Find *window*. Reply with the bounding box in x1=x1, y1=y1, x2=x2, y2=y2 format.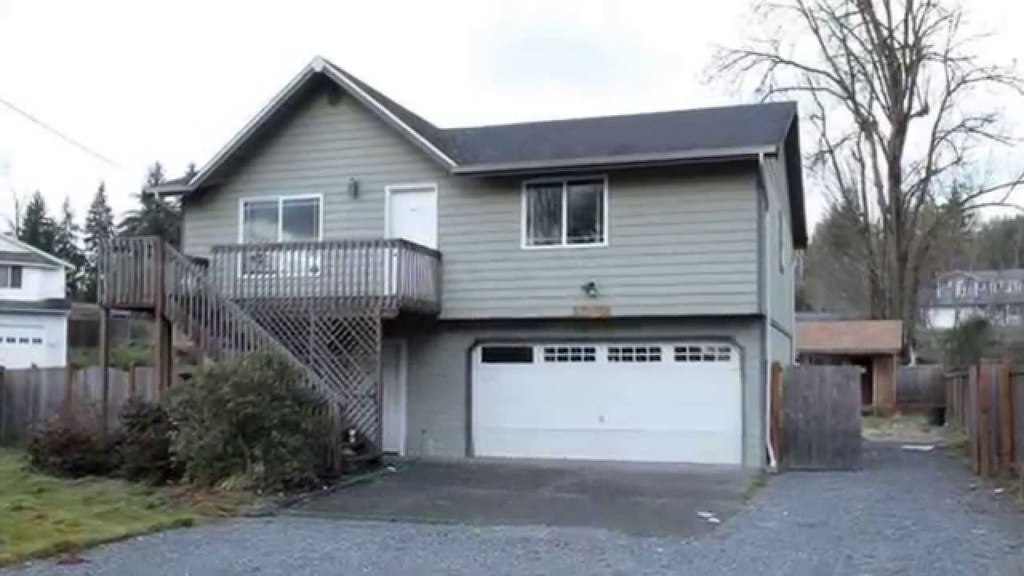
x1=524, y1=170, x2=602, y2=244.
